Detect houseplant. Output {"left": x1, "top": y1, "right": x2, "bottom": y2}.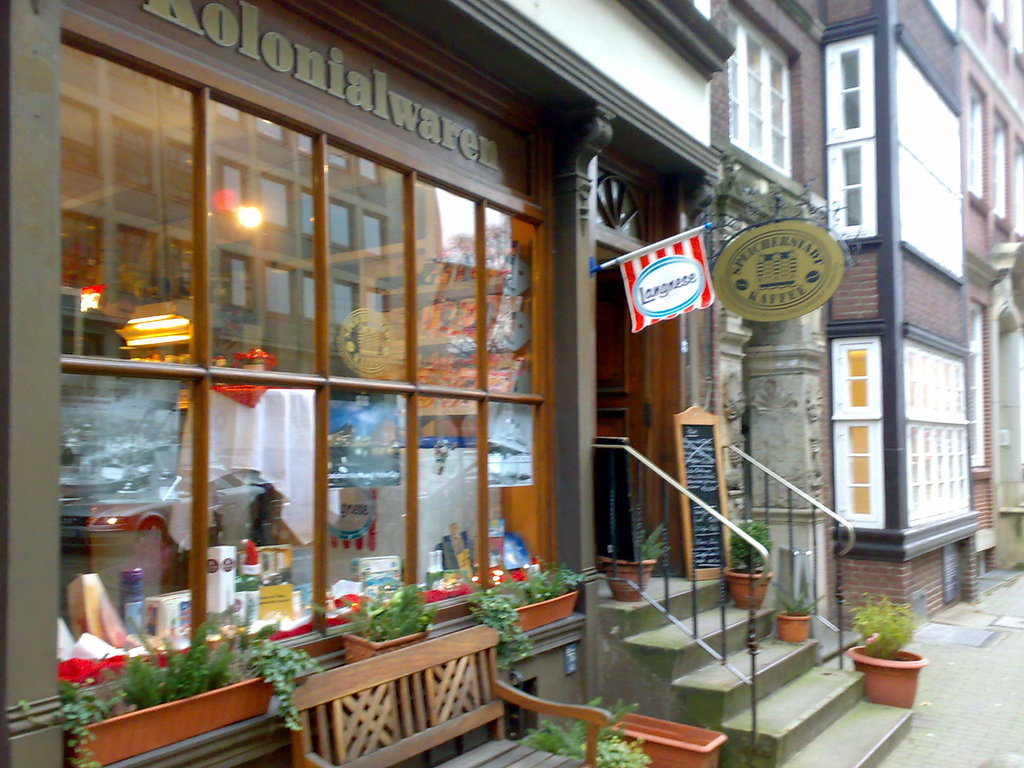
{"left": 17, "top": 591, "right": 322, "bottom": 767}.
